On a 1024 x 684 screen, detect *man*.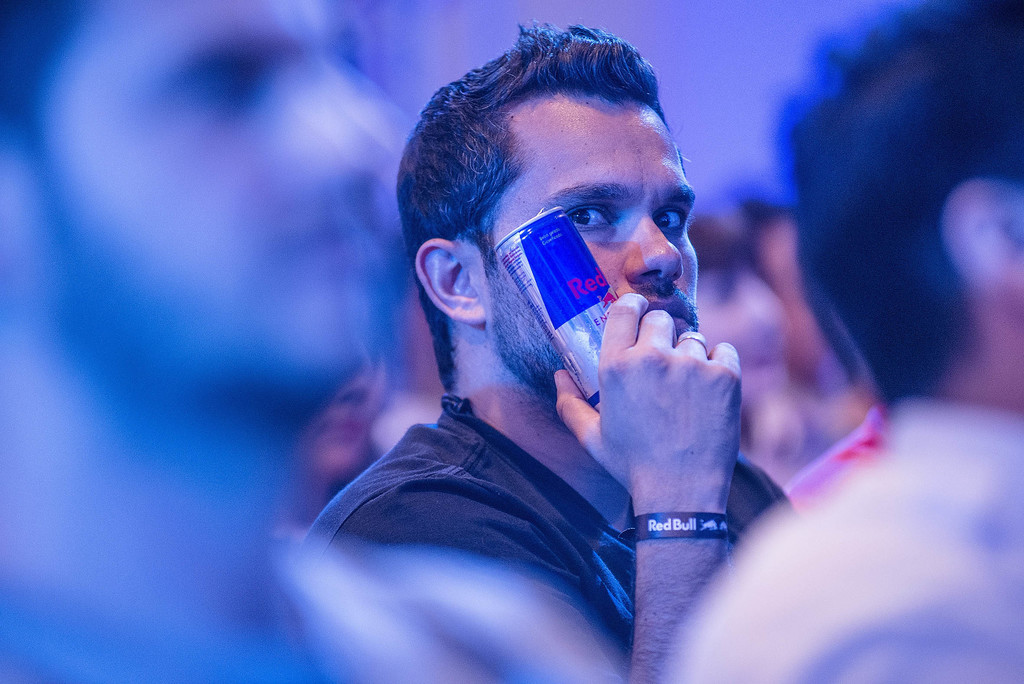
pyautogui.locateOnScreen(664, 0, 1023, 676).
